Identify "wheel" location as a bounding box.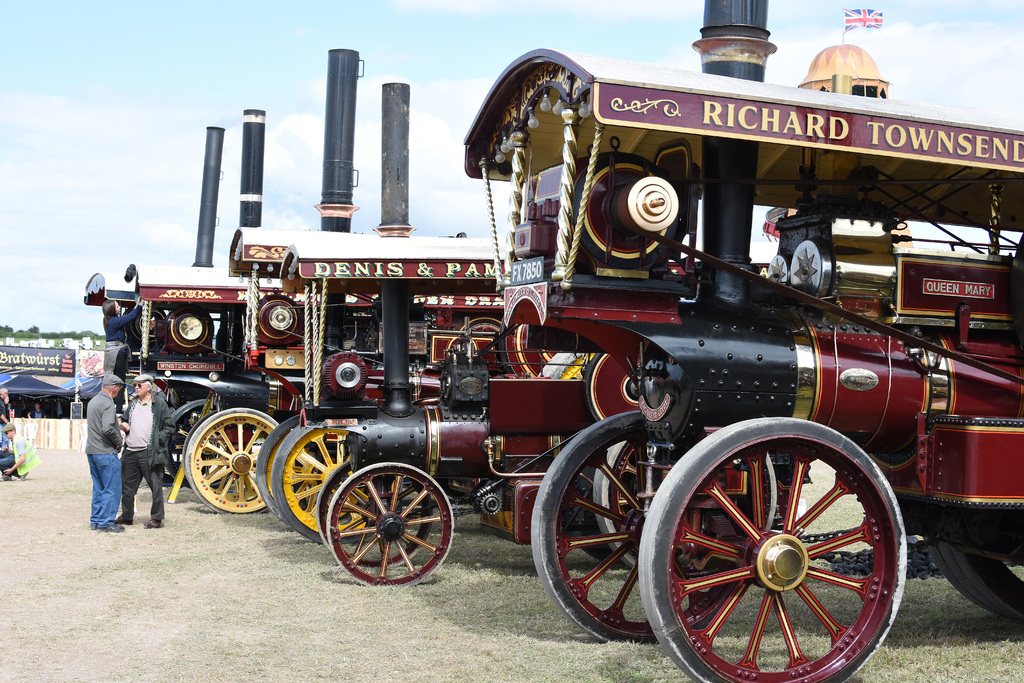
<box>178,317,202,340</box>.
